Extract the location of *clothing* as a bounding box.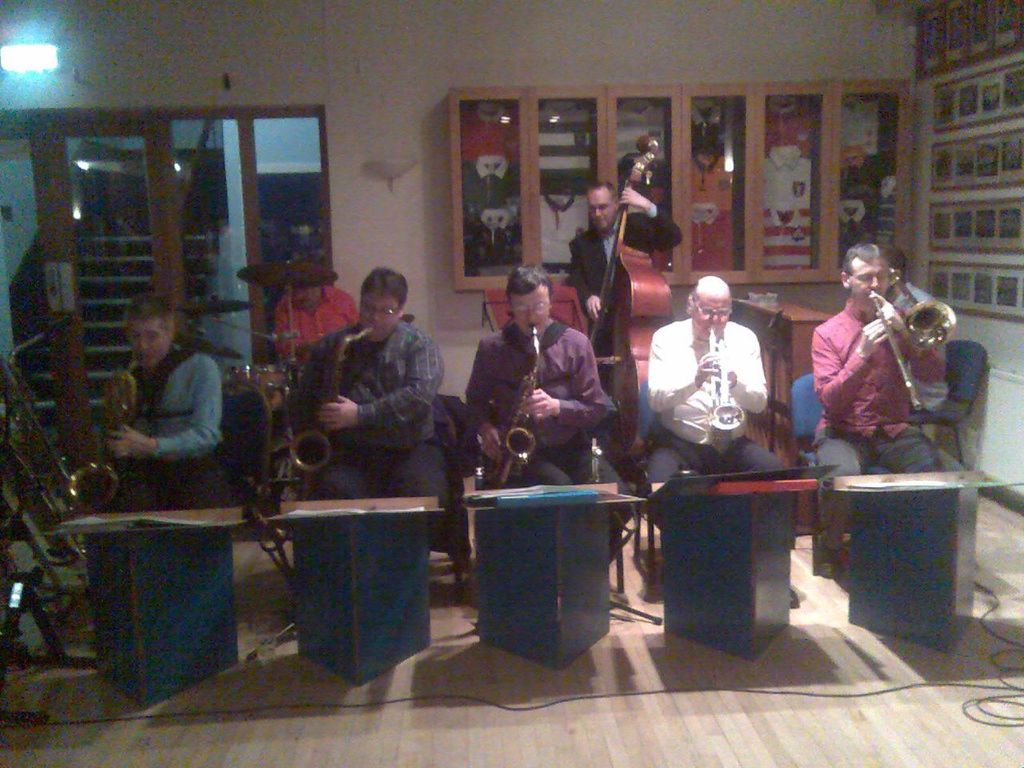
303,318,447,502.
